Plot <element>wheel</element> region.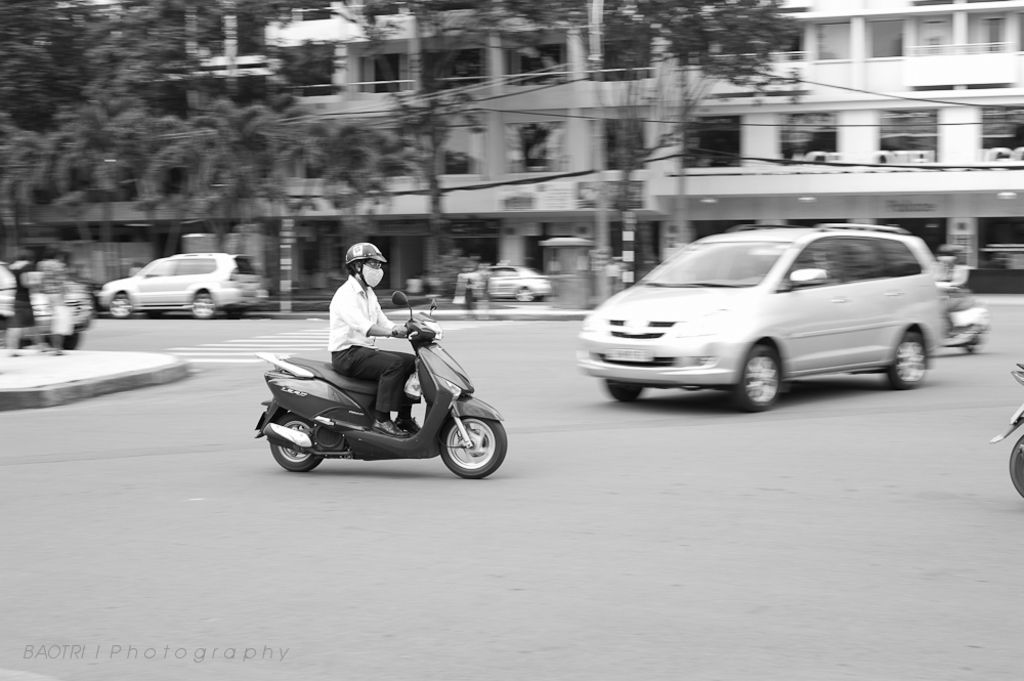
Plotted at (106,293,131,320).
